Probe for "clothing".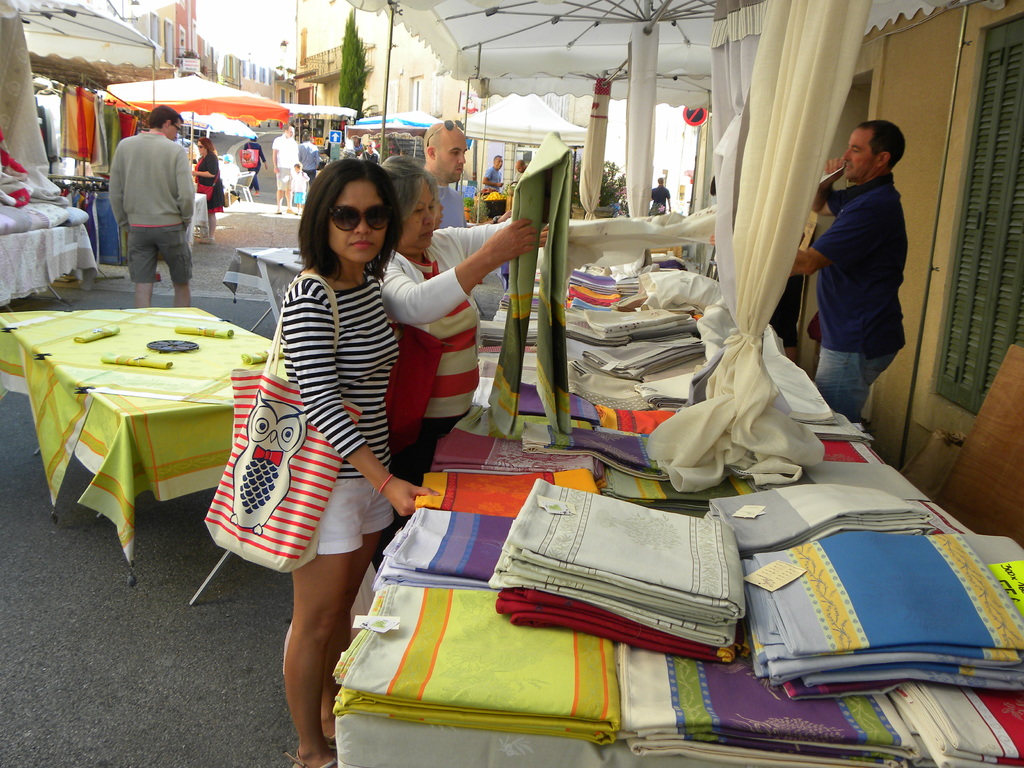
Probe result: 193 152 227 212.
